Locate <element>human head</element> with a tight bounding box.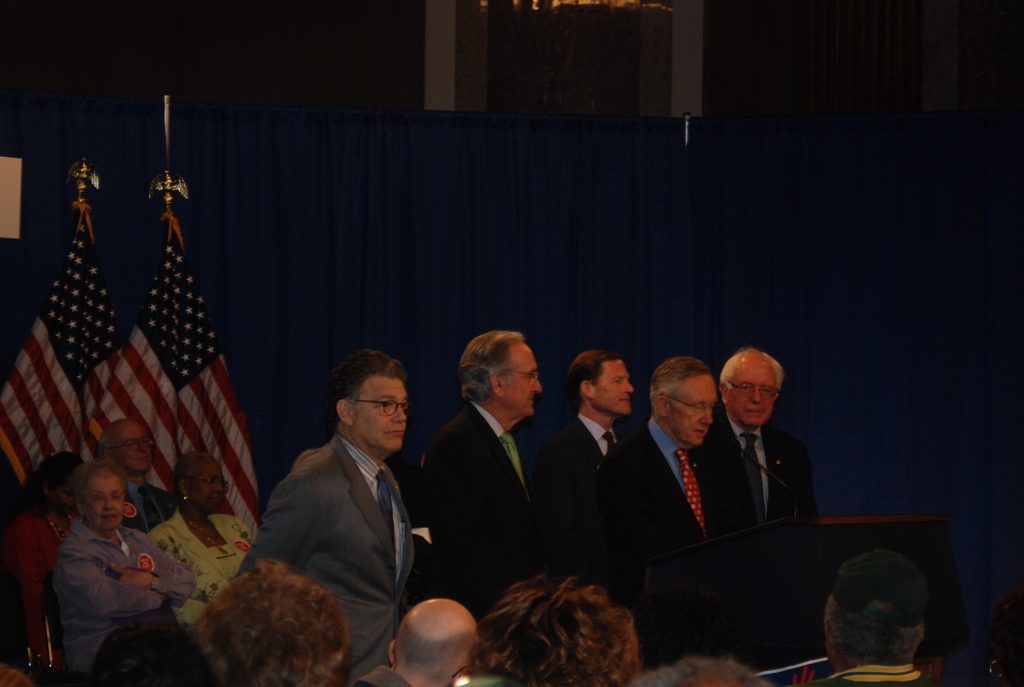
[480,574,643,686].
